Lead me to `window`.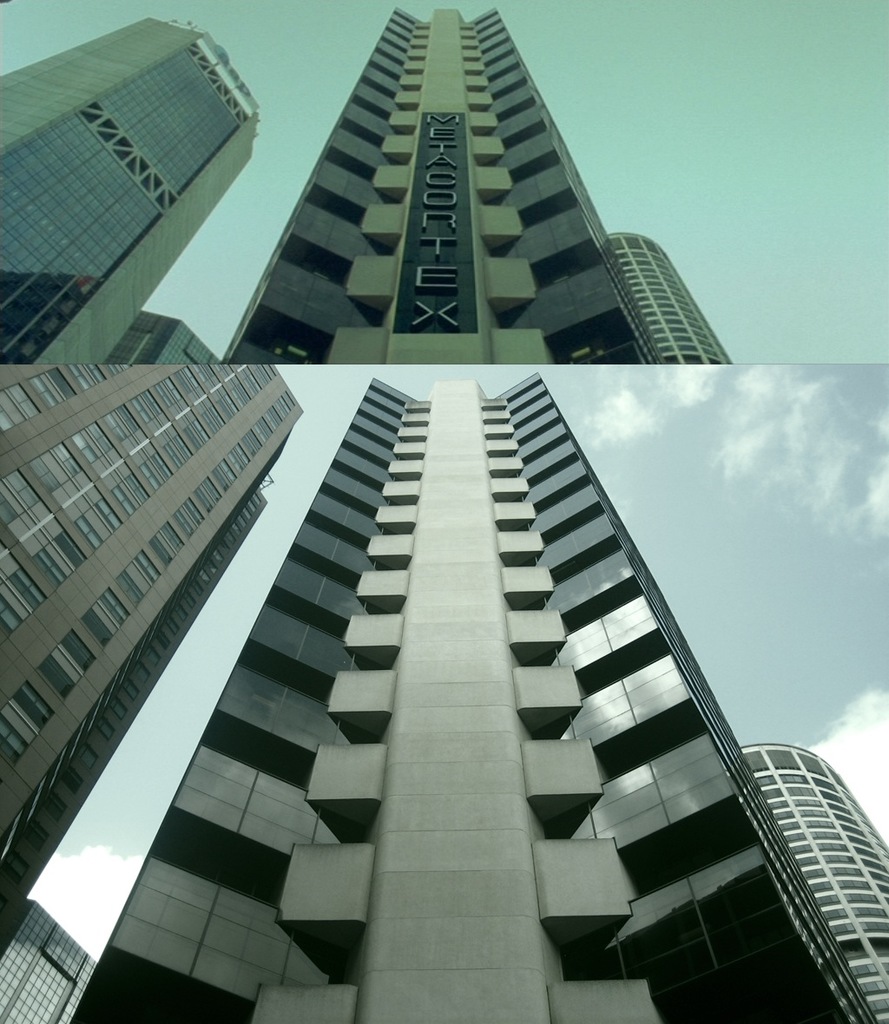
Lead to [x1=70, y1=421, x2=155, y2=518].
